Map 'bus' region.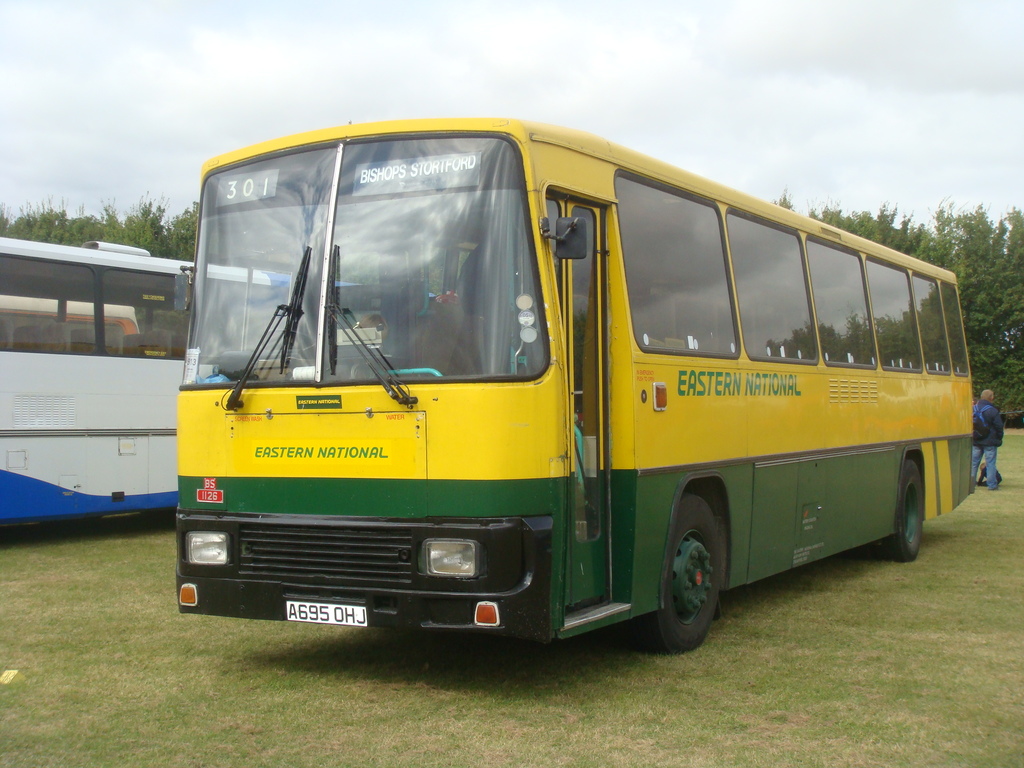
Mapped to detection(0, 283, 144, 351).
